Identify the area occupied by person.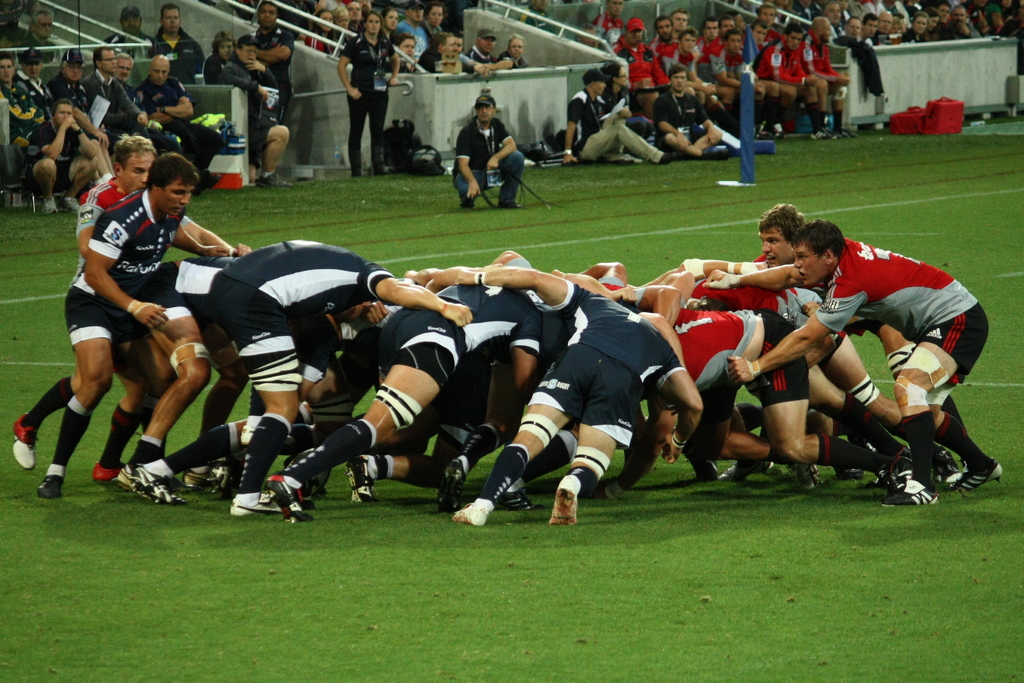
Area: bbox=[336, 6, 400, 177].
